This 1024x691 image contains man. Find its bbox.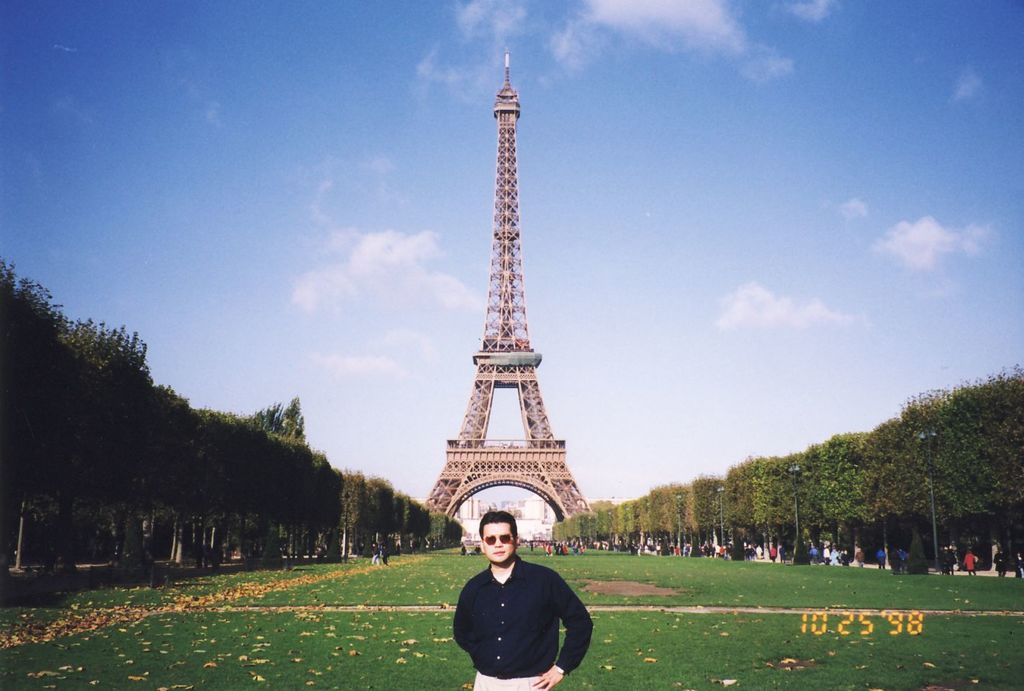
crop(370, 542, 379, 565).
